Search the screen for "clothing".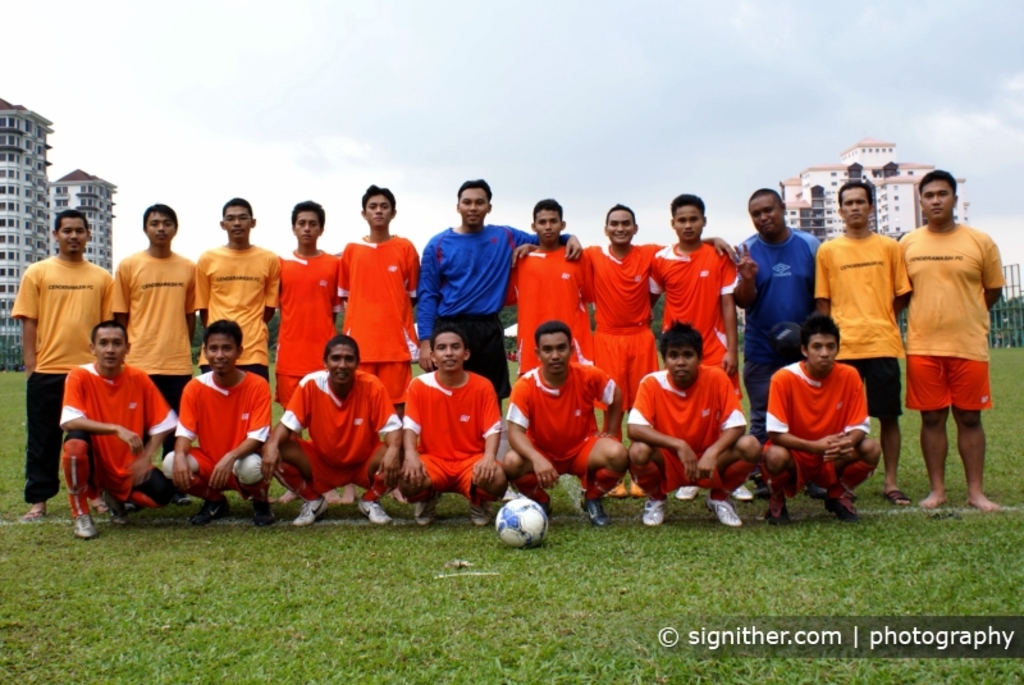
Found at (x1=768, y1=355, x2=864, y2=488).
